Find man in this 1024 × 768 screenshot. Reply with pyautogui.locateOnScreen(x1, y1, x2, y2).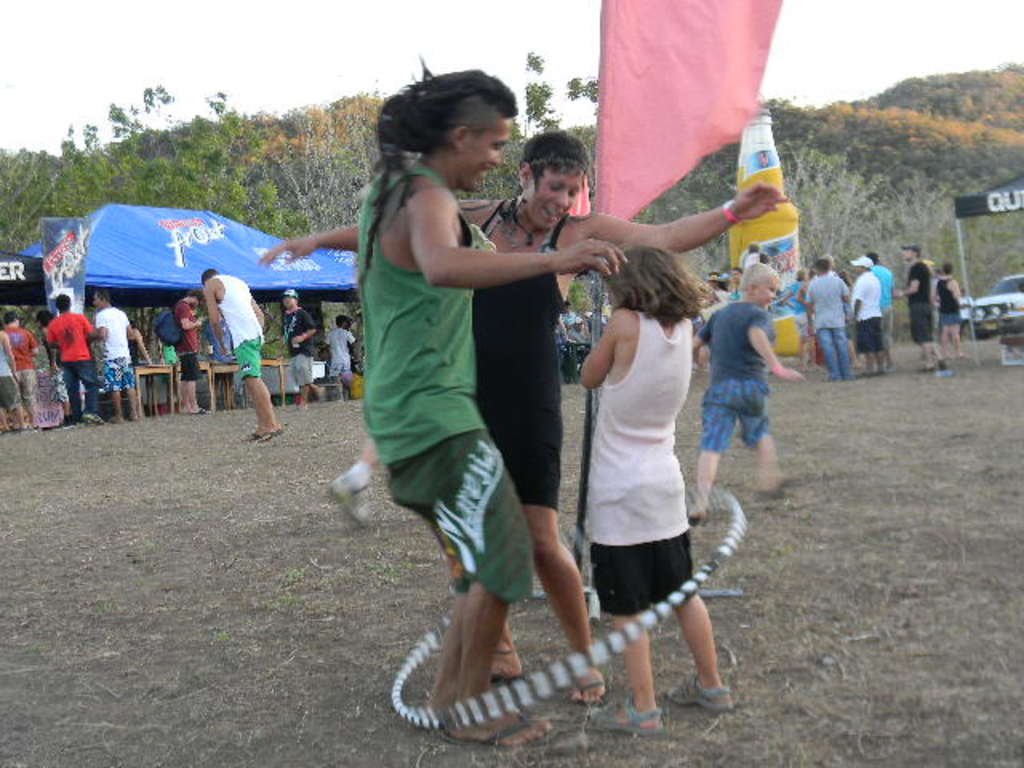
pyautogui.locateOnScreen(742, 251, 773, 290).
